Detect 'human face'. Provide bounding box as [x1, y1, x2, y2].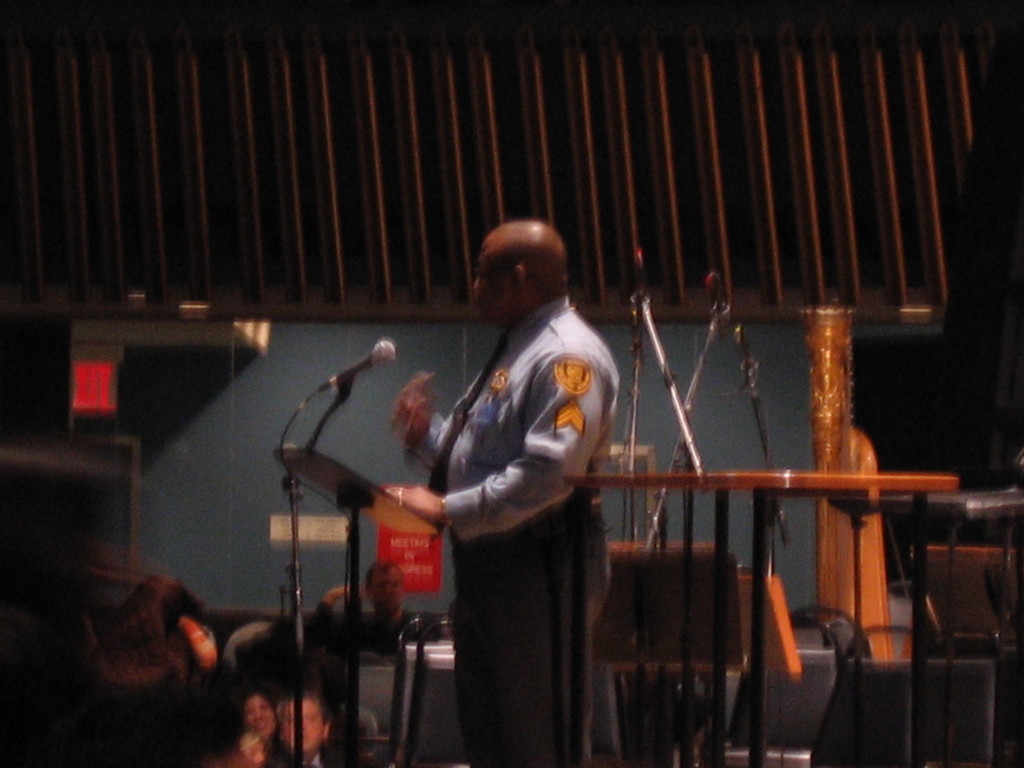
[283, 697, 324, 751].
